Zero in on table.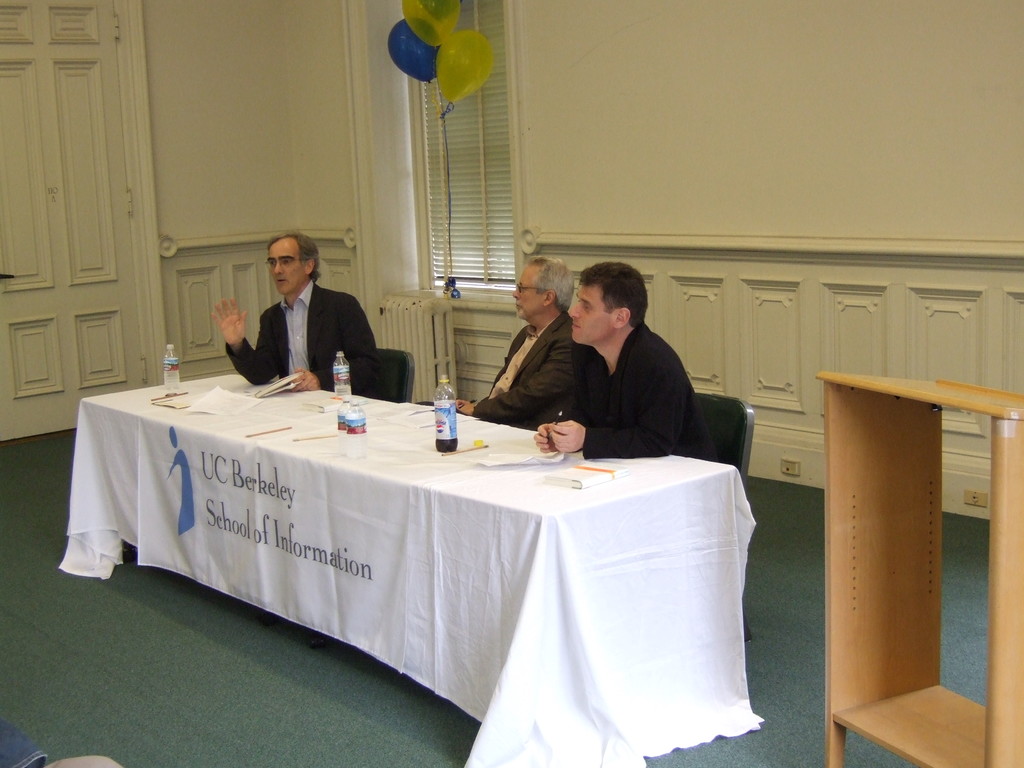
Zeroed in: [x1=56, y1=373, x2=767, y2=767].
